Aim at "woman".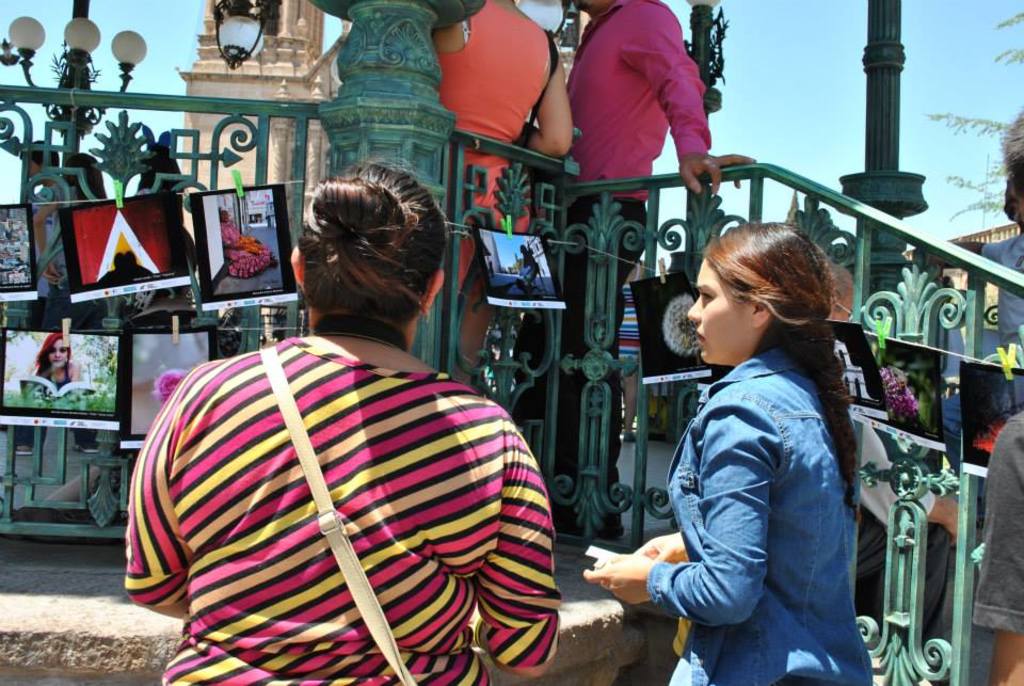
Aimed at 576:222:877:685.
